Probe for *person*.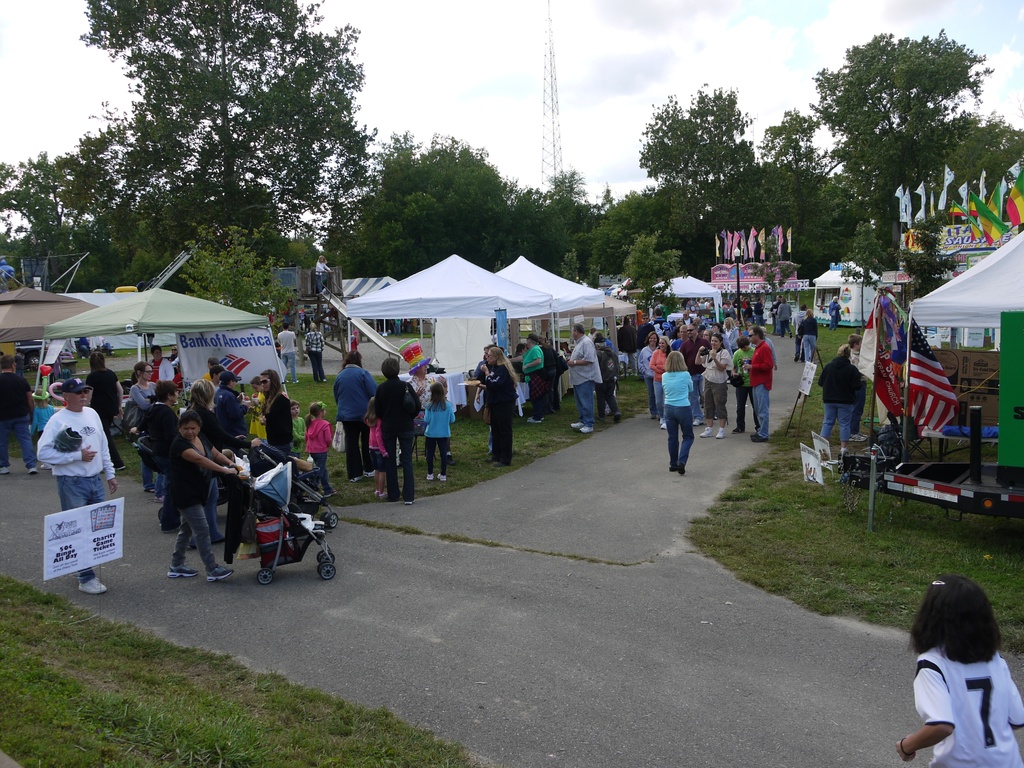
Probe result: 536/333/556/414.
